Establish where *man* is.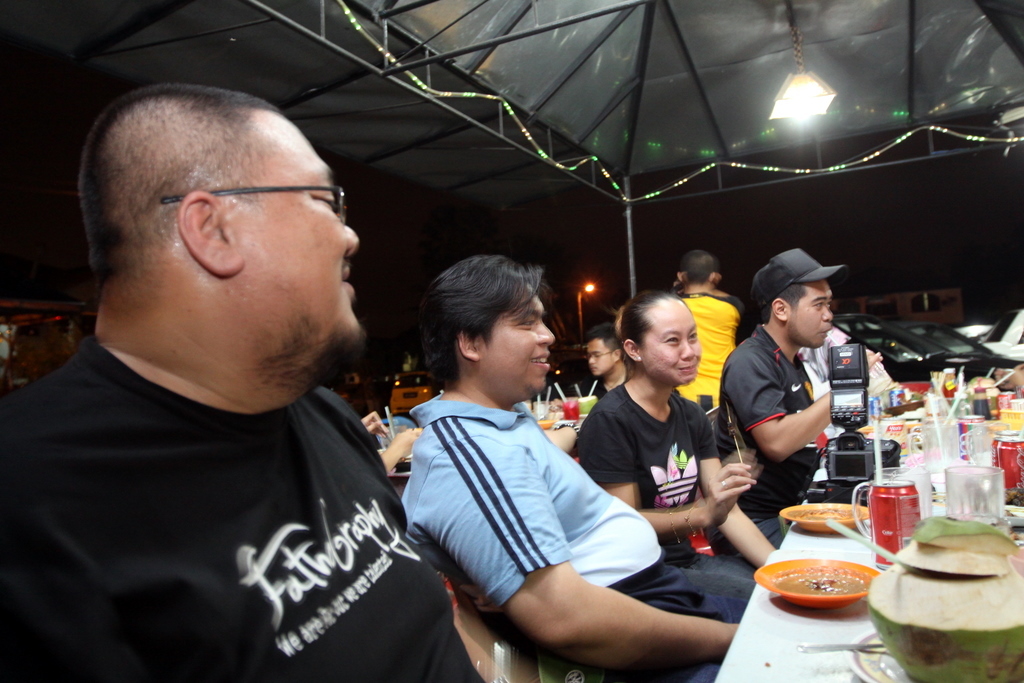
Established at [left=720, top=249, right=836, bottom=523].
